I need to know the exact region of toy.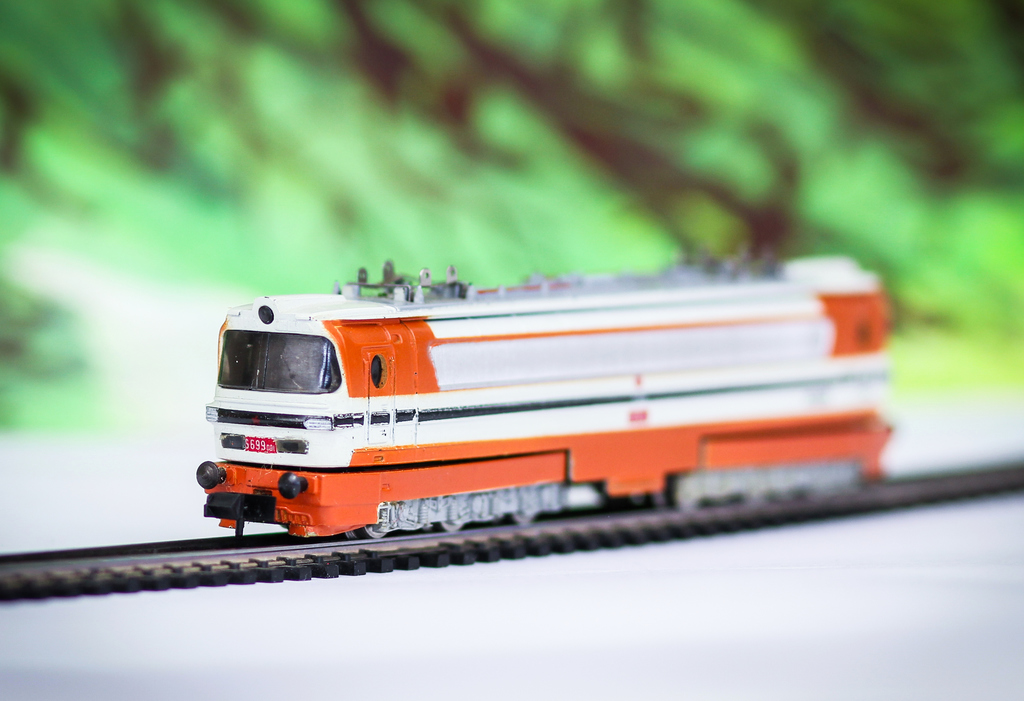
Region: detection(188, 242, 909, 541).
